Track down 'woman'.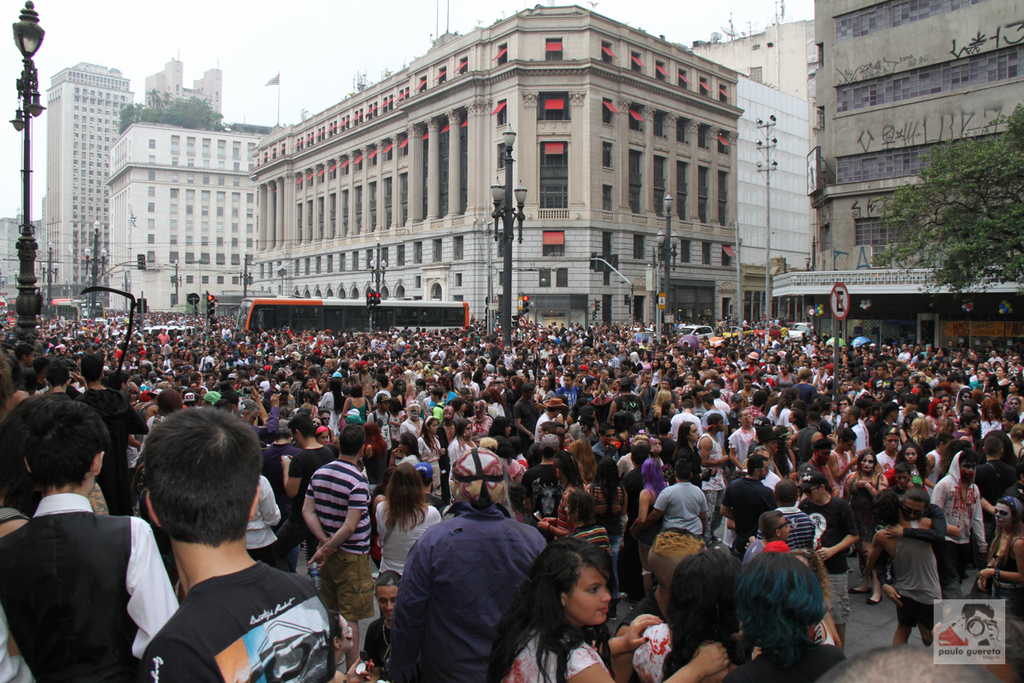
Tracked to region(541, 372, 556, 396).
